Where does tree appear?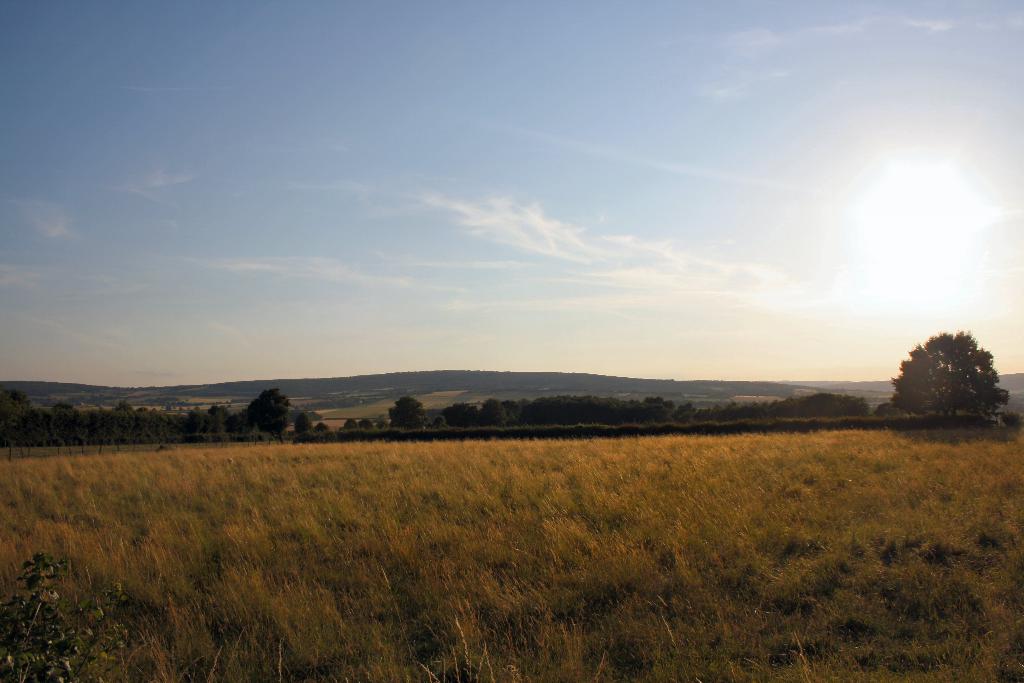
Appears at 50/400/77/416.
